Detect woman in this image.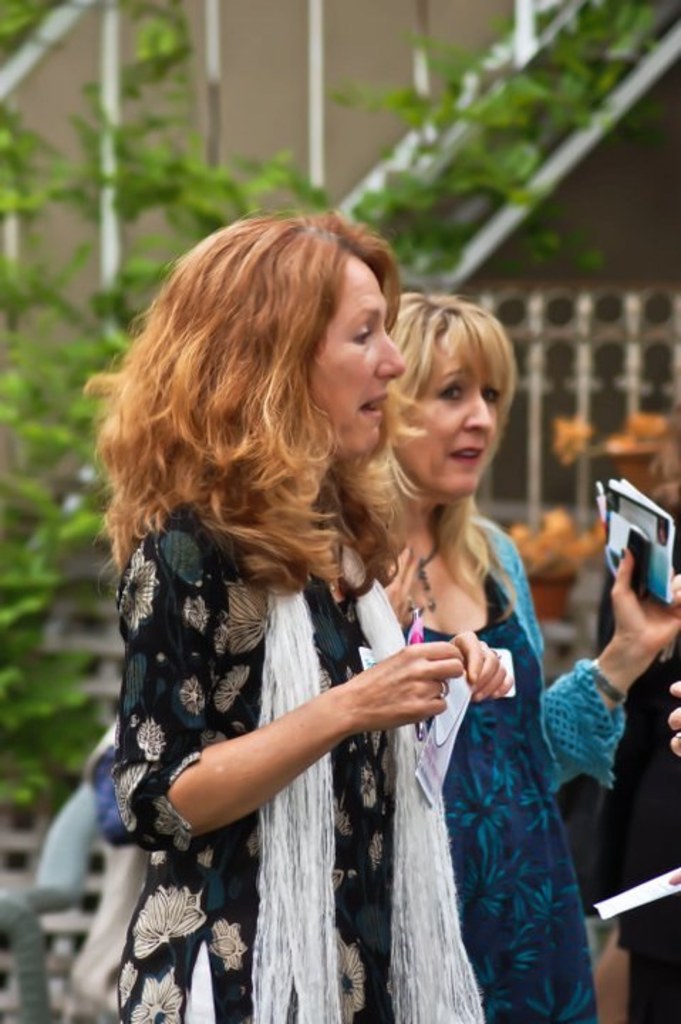
Detection: bbox(385, 292, 680, 1023).
